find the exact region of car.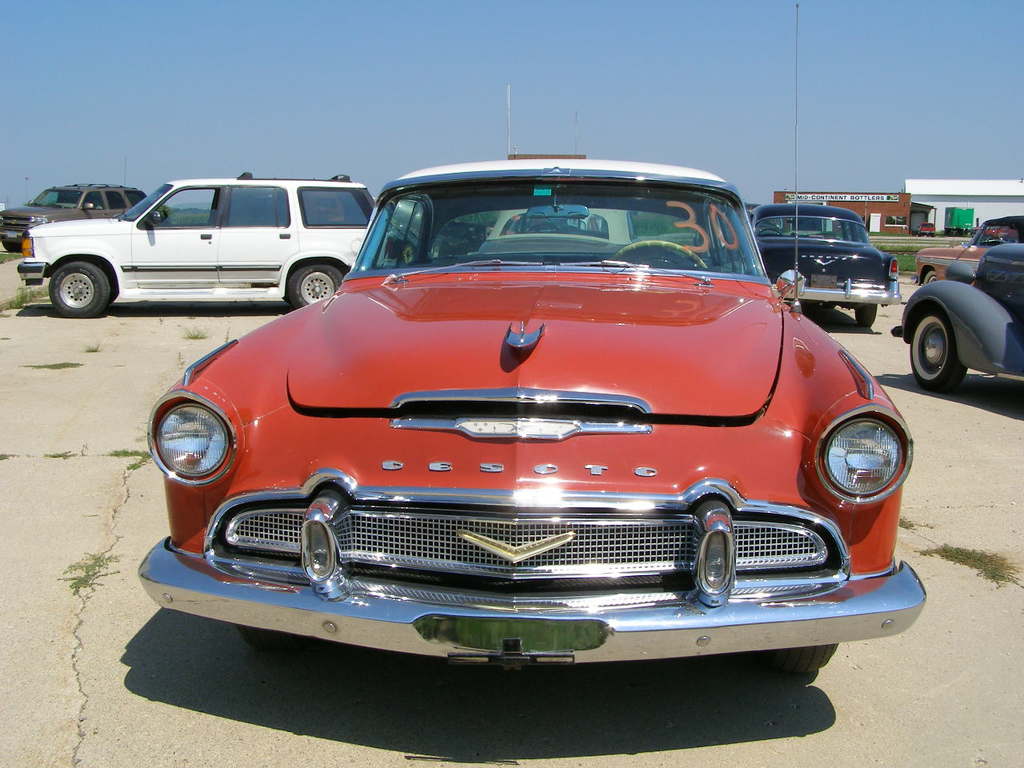
Exact region: region(1, 182, 159, 250).
